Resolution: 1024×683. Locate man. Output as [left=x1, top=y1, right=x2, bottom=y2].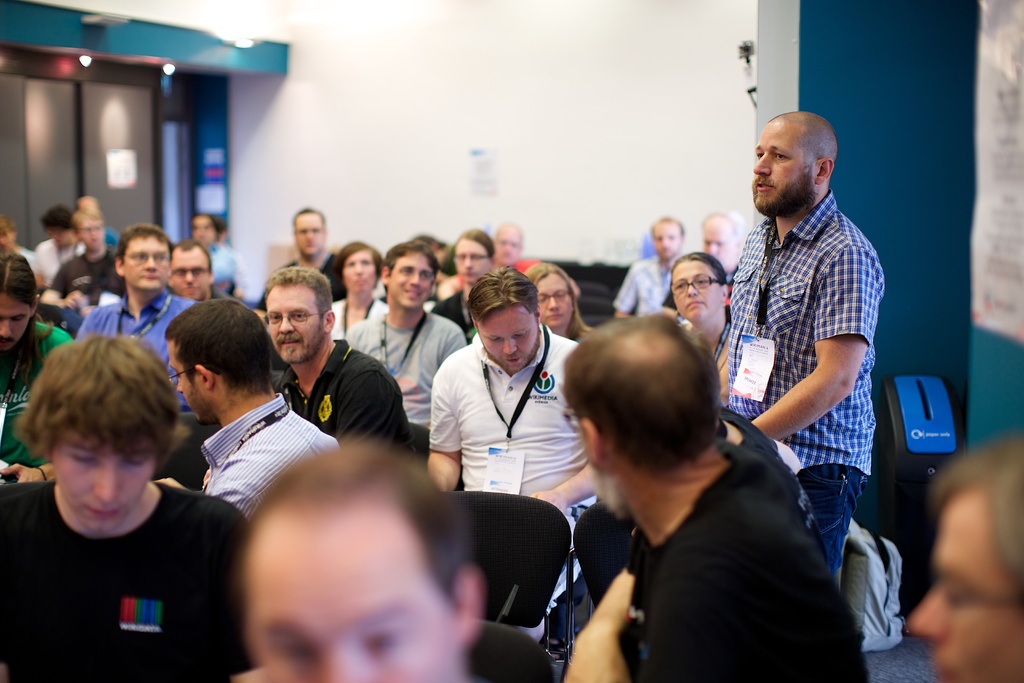
[left=433, top=265, right=602, bottom=650].
